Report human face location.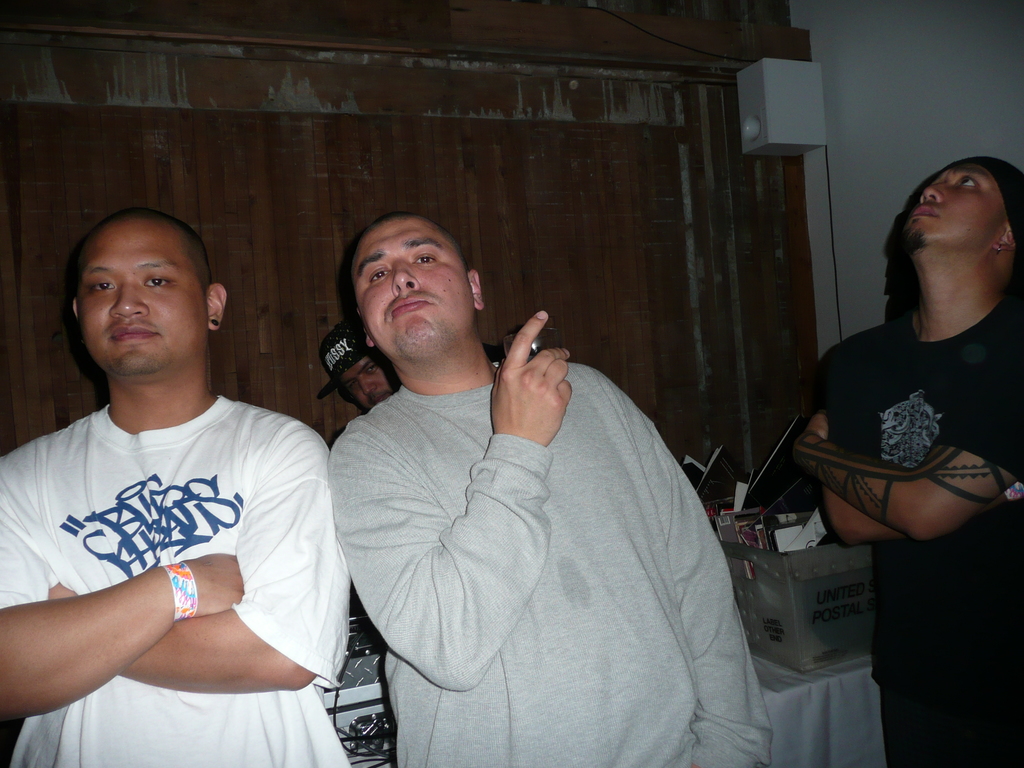
Report: 900,159,1005,253.
